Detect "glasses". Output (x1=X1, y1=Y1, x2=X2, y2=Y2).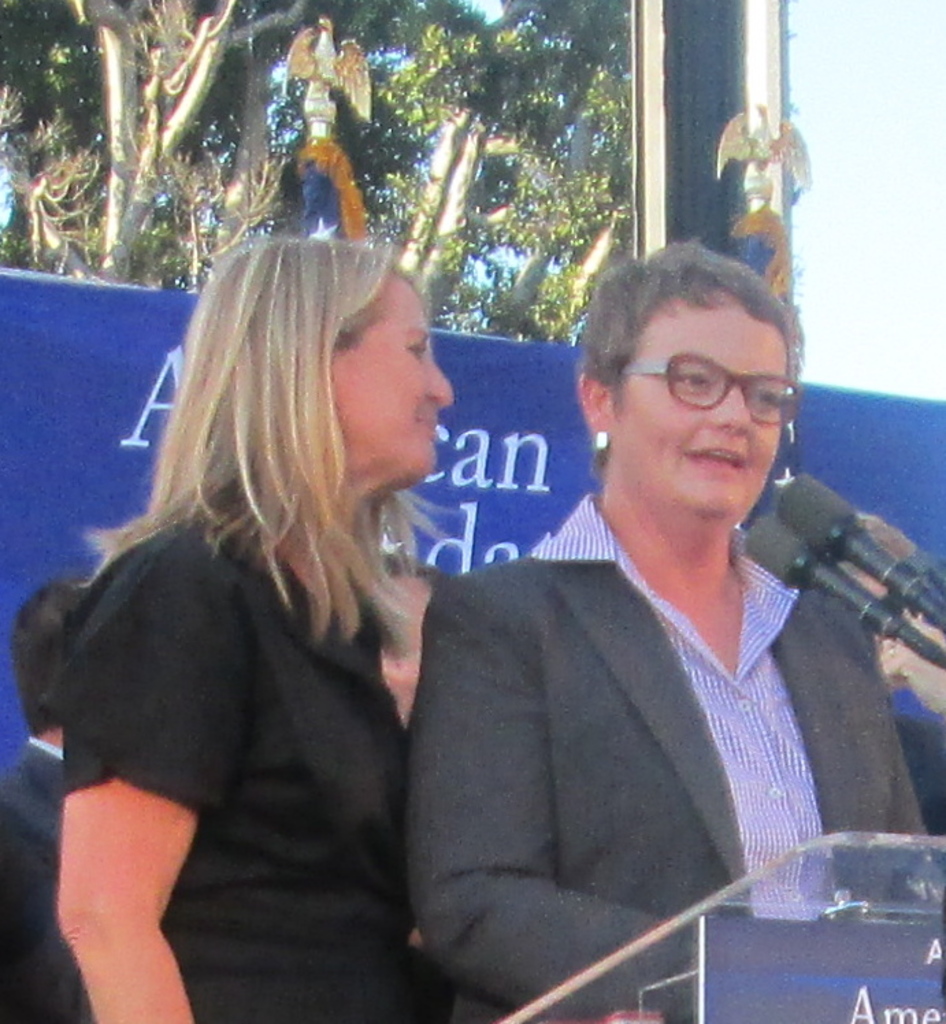
(x1=631, y1=360, x2=805, y2=428).
